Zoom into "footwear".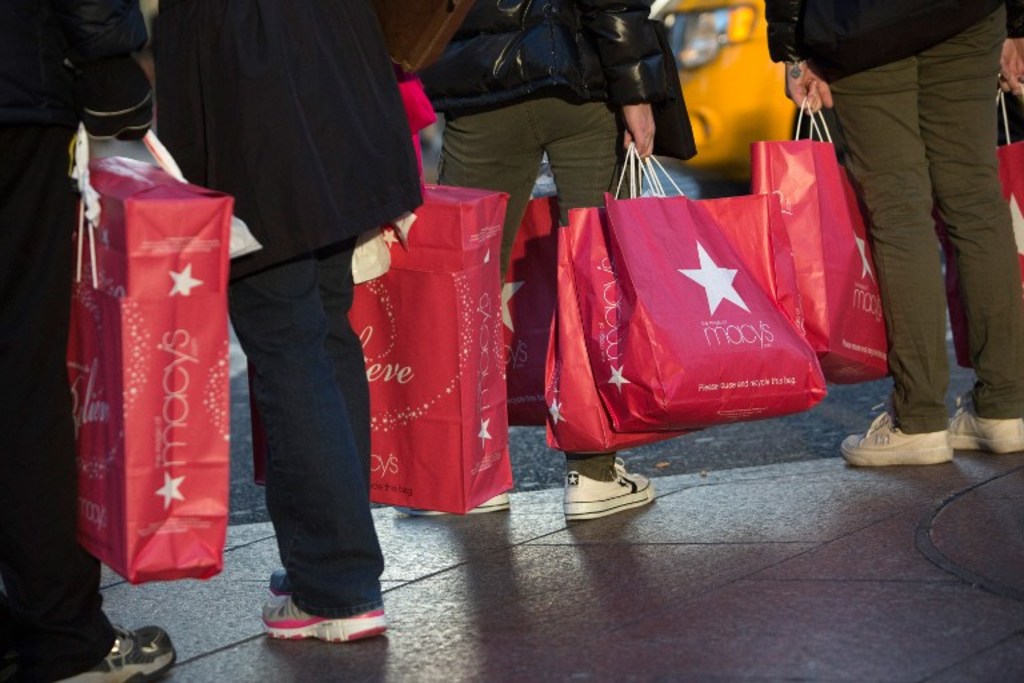
Zoom target: <bbox>563, 458, 665, 524</bbox>.
